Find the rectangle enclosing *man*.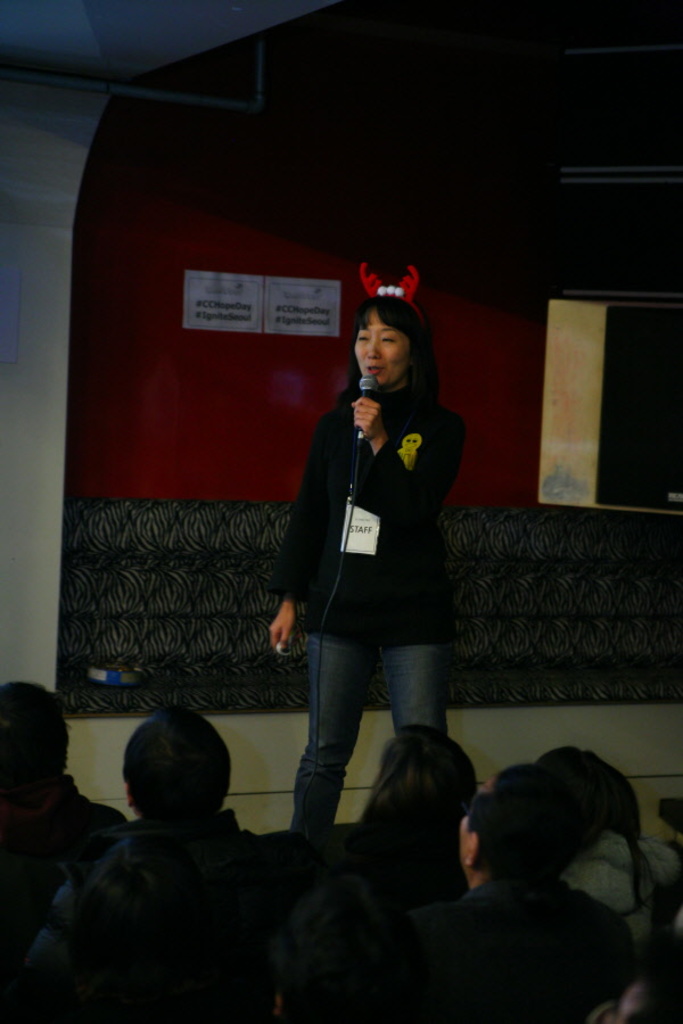
0, 676, 131, 991.
